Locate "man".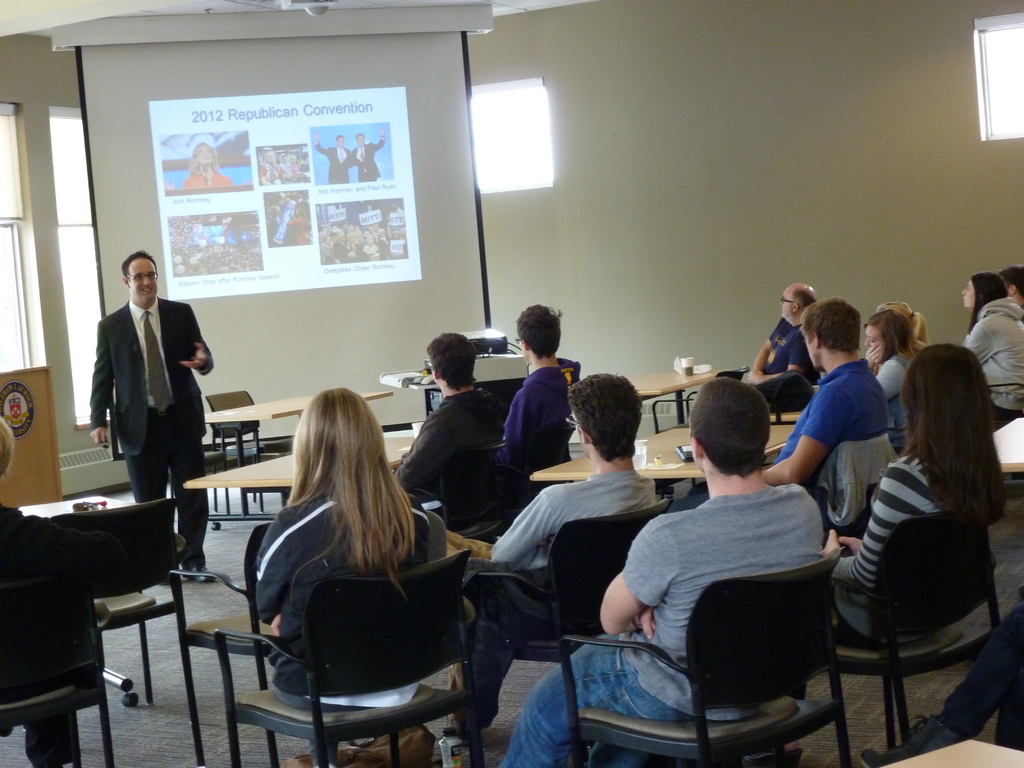
Bounding box: <bbox>313, 129, 355, 181</bbox>.
